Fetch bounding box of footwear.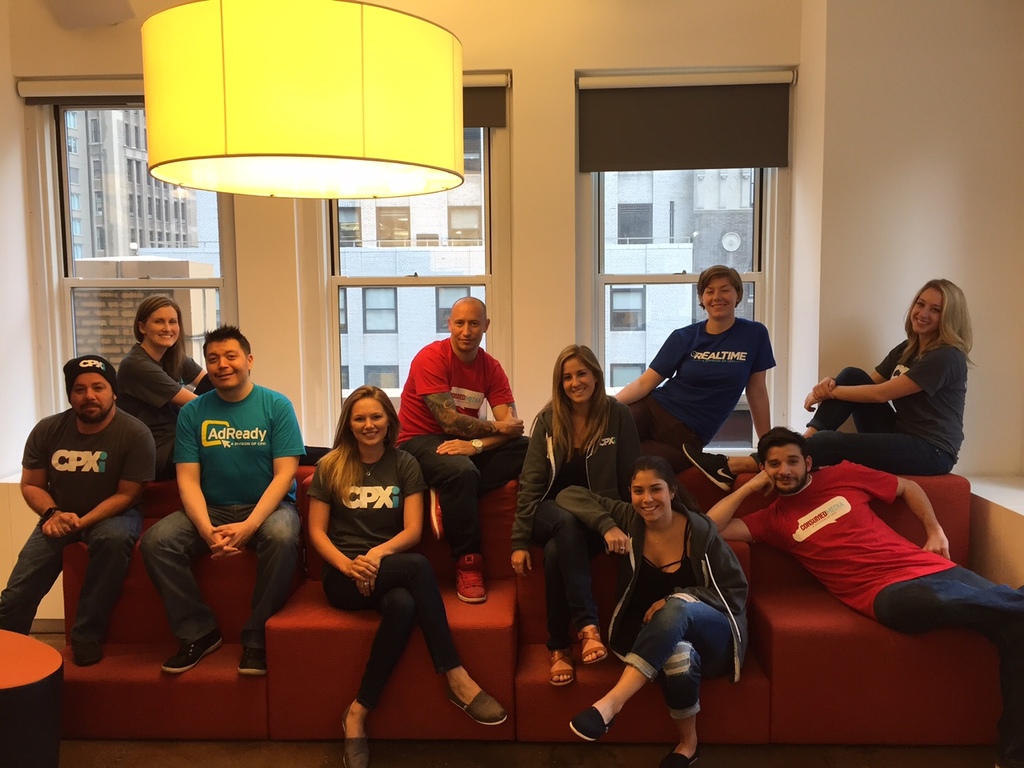
Bbox: (x1=162, y1=624, x2=222, y2=674).
